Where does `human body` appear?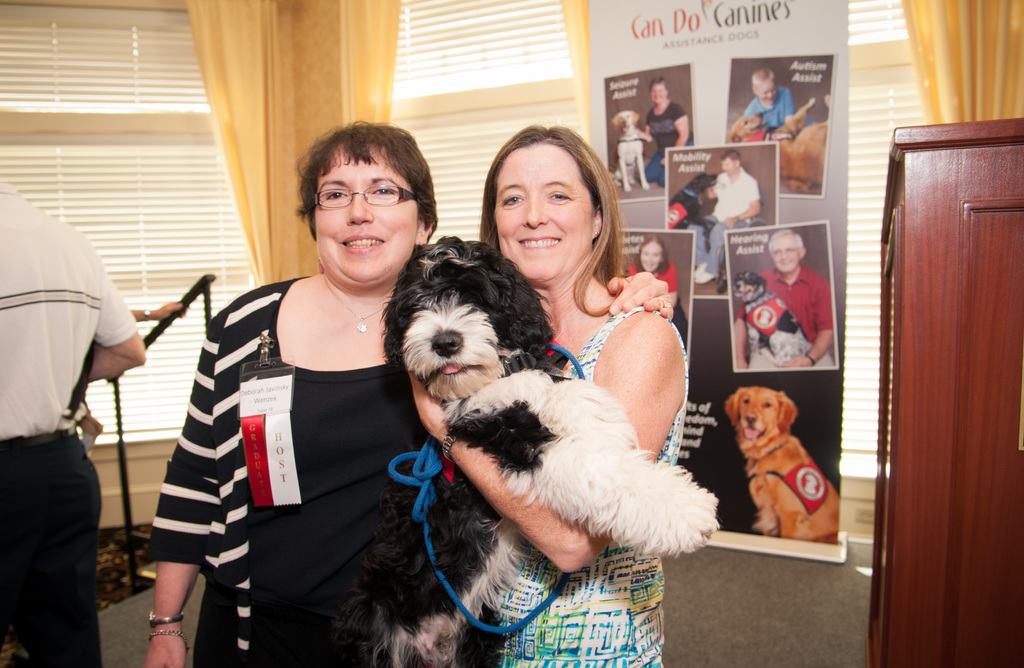
Appears at 688,166,762,286.
